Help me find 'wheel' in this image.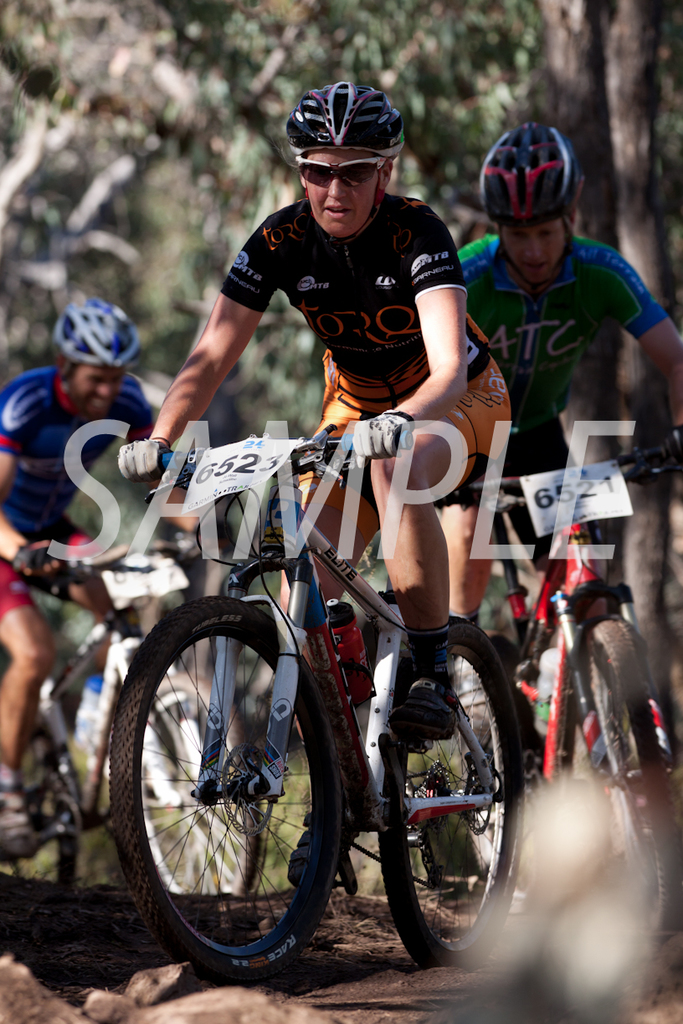
Found it: x1=575, y1=615, x2=682, y2=954.
